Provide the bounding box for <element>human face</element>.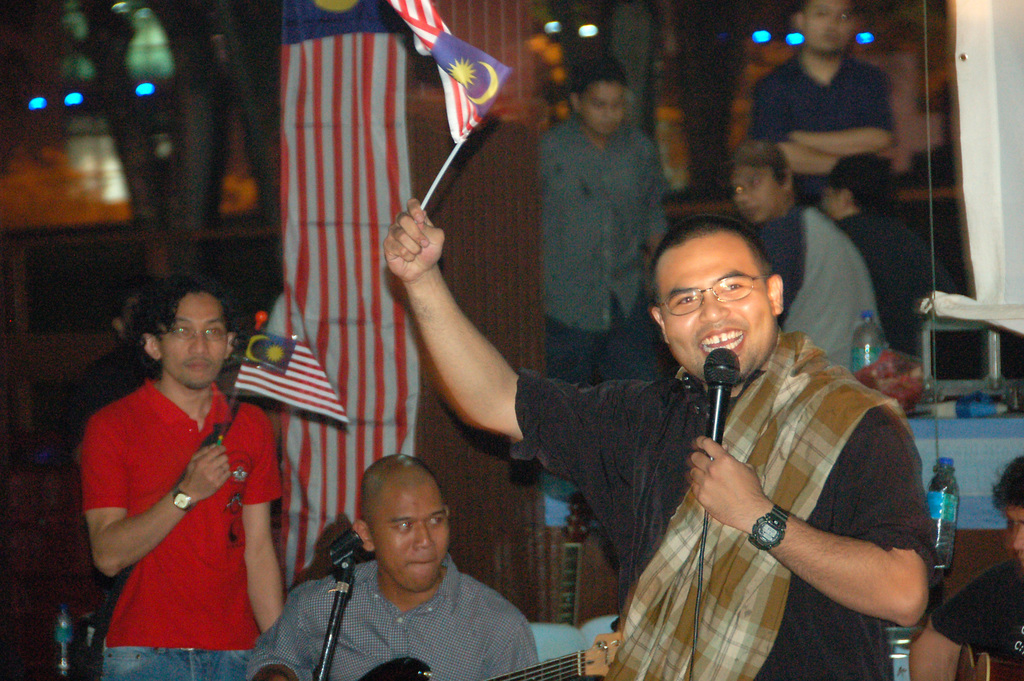
[x1=374, y1=485, x2=449, y2=593].
